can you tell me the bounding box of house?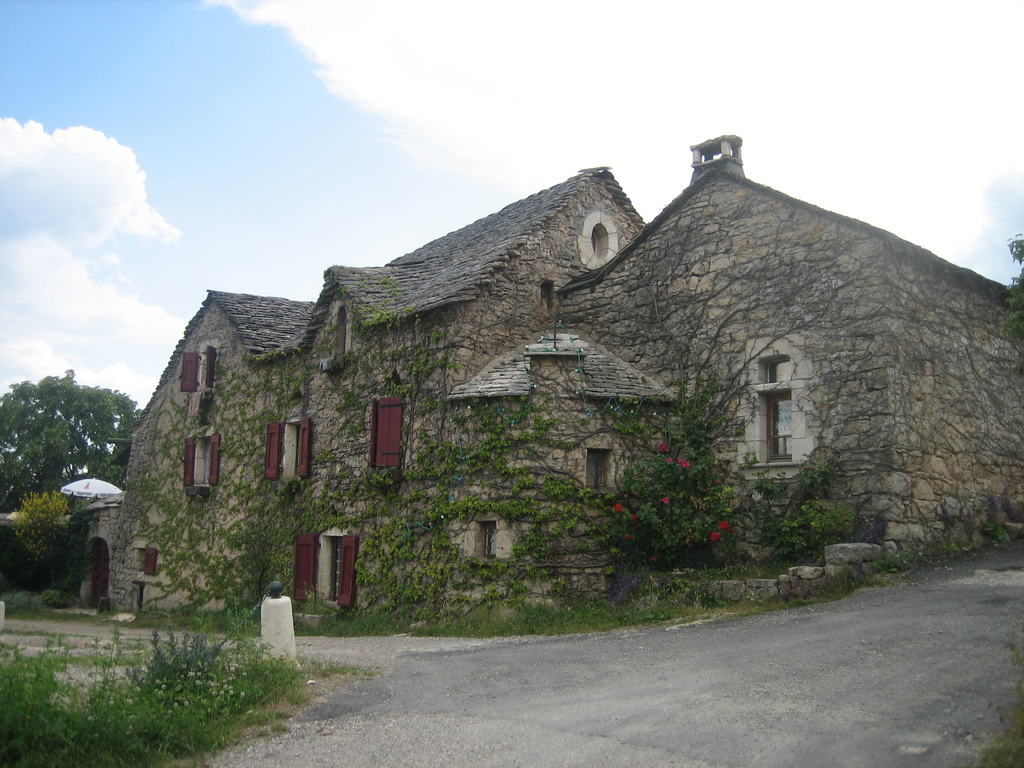
[340,142,978,563].
